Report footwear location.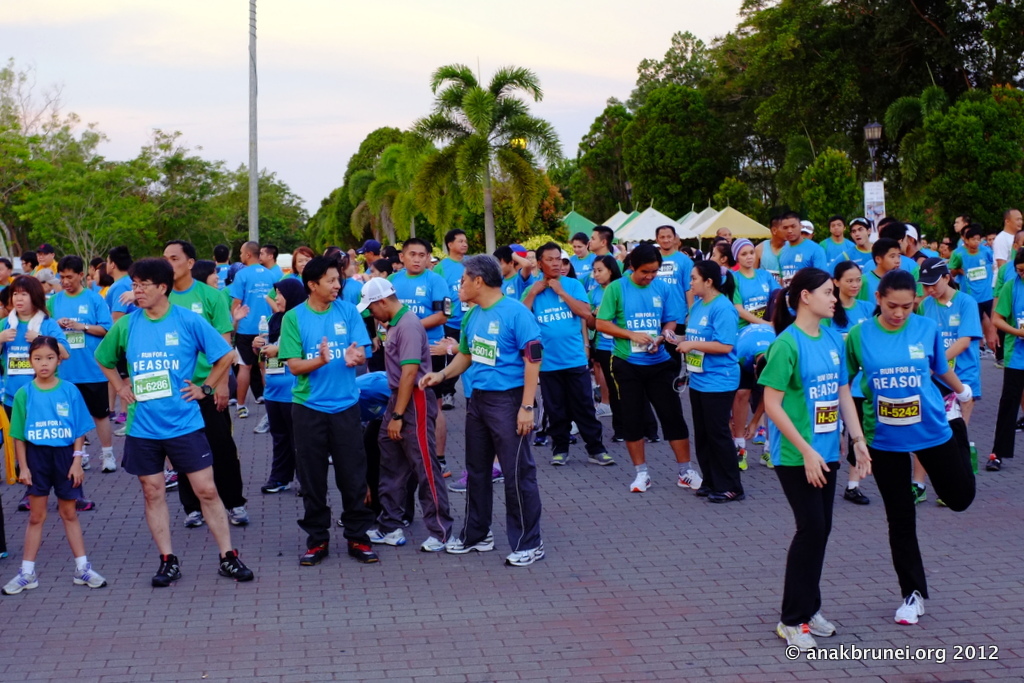
Report: bbox=(253, 415, 272, 437).
